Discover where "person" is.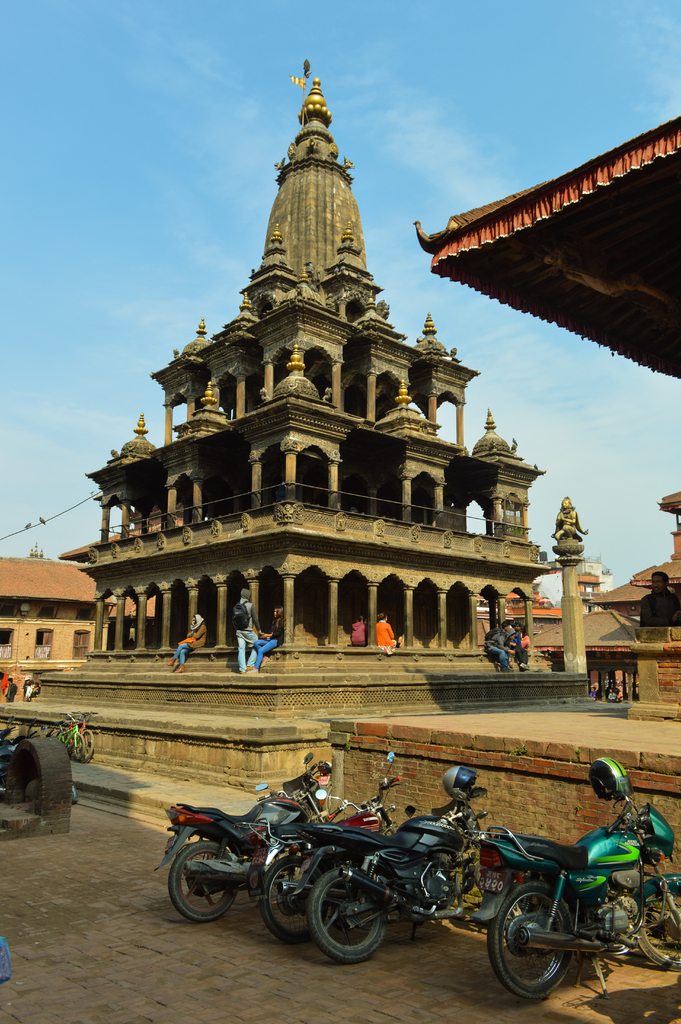
Discovered at detection(347, 615, 368, 646).
